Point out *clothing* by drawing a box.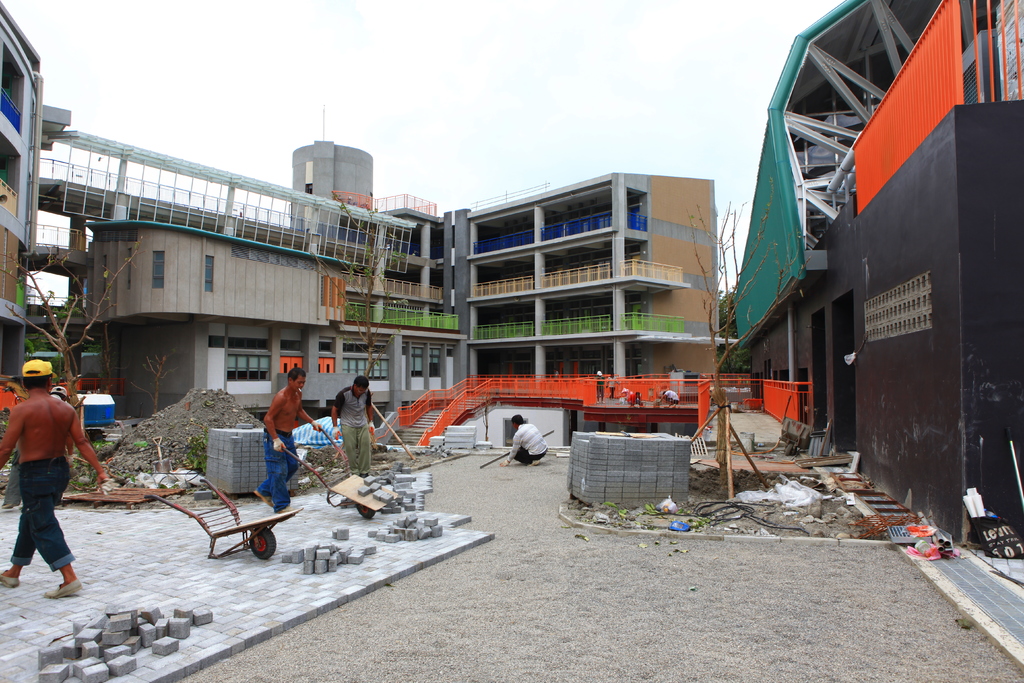
328, 388, 371, 472.
